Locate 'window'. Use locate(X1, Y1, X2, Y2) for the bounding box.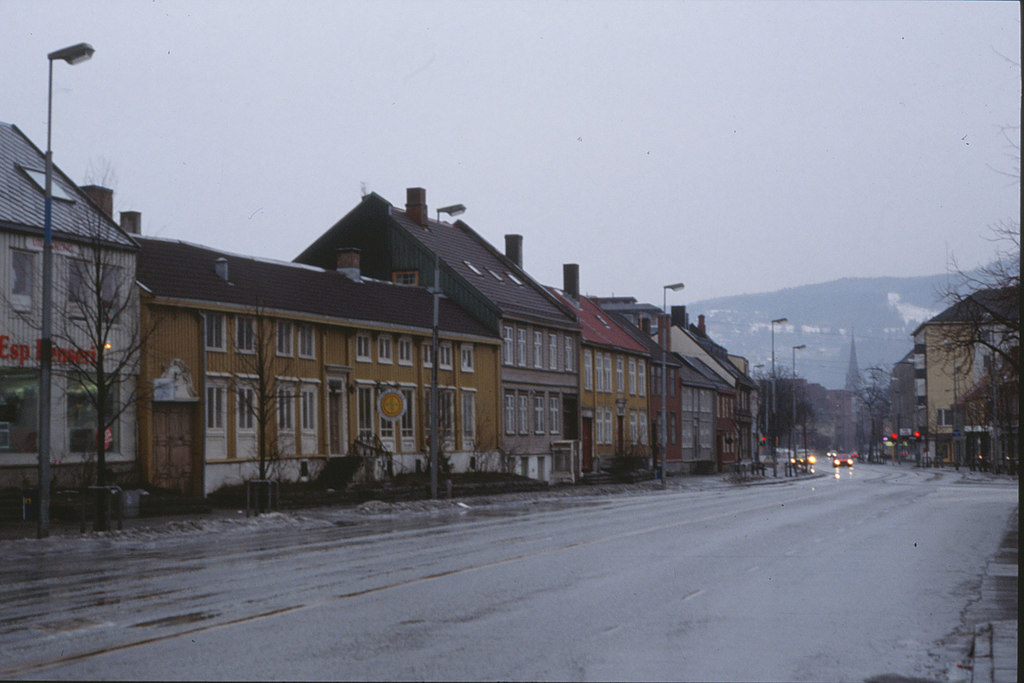
locate(399, 337, 414, 366).
